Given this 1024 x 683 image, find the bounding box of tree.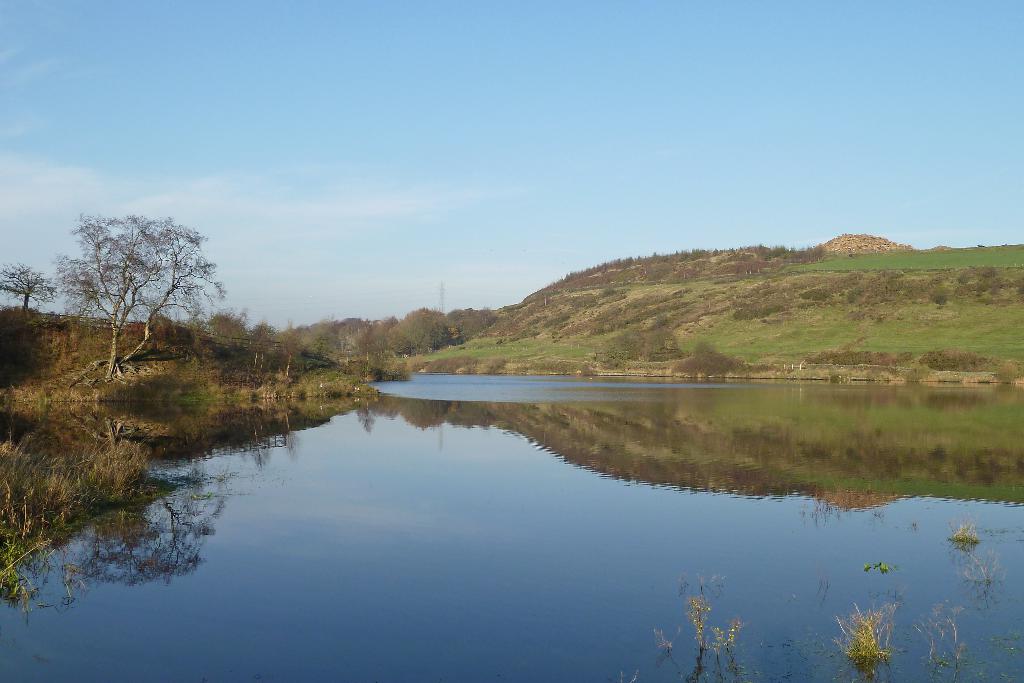
[53,192,223,375].
